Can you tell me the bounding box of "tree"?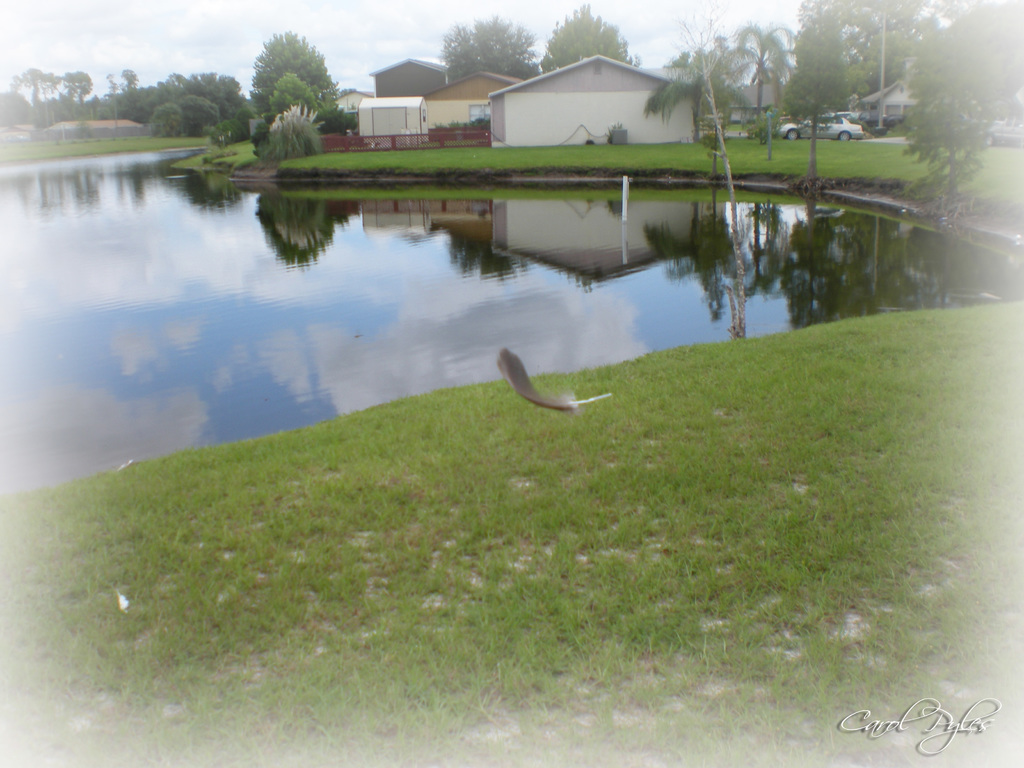
BBox(433, 13, 543, 102).
